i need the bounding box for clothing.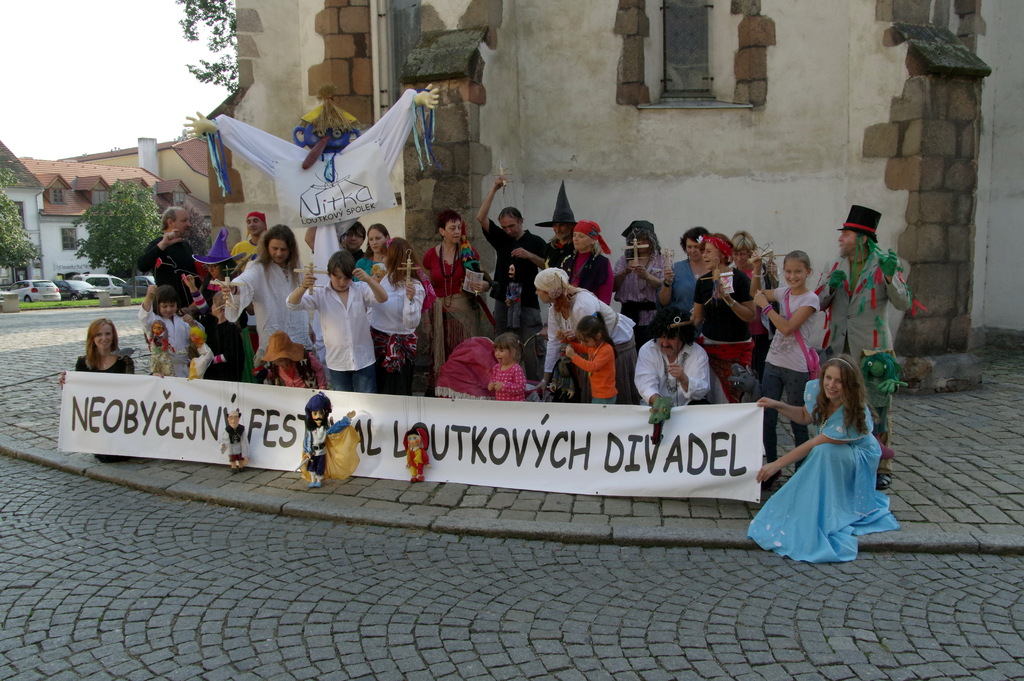
Here it is: [71,349,132,466].
